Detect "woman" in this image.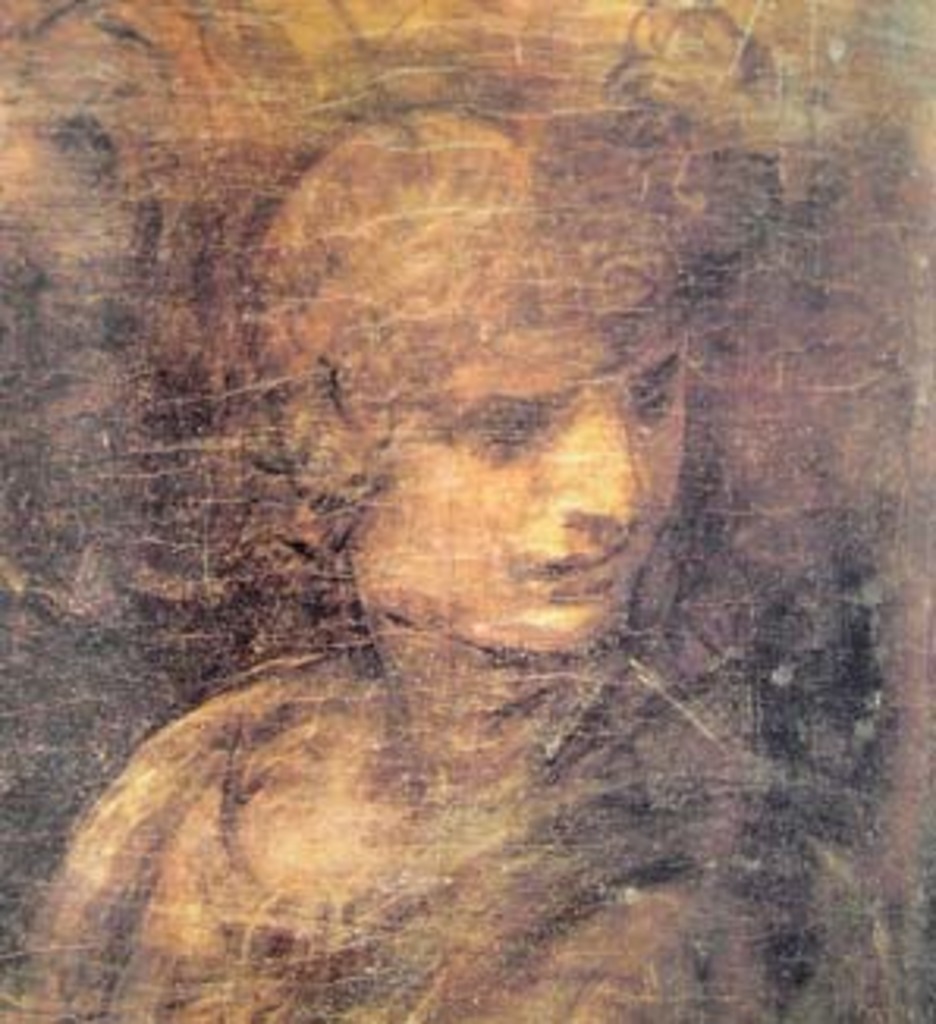
Detection: (x1=0, y1=94, x2=810, y2=1021).
